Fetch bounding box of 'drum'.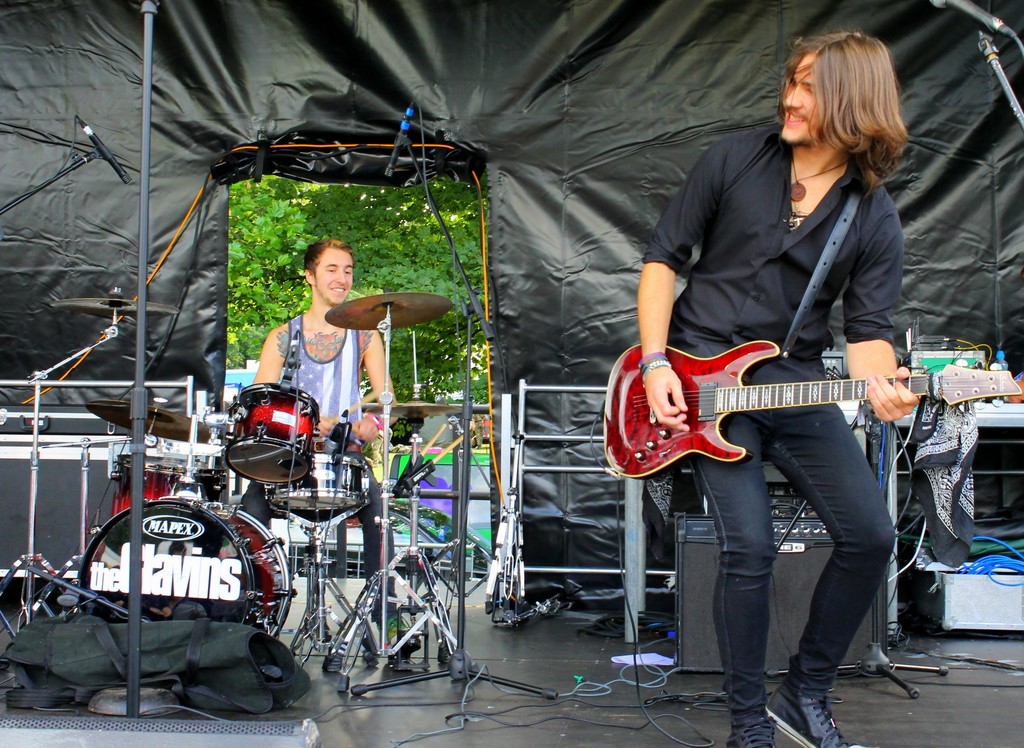
Bbox: {"x1": 109, "y1": 456, "x2": 218, "y2": 518}.
